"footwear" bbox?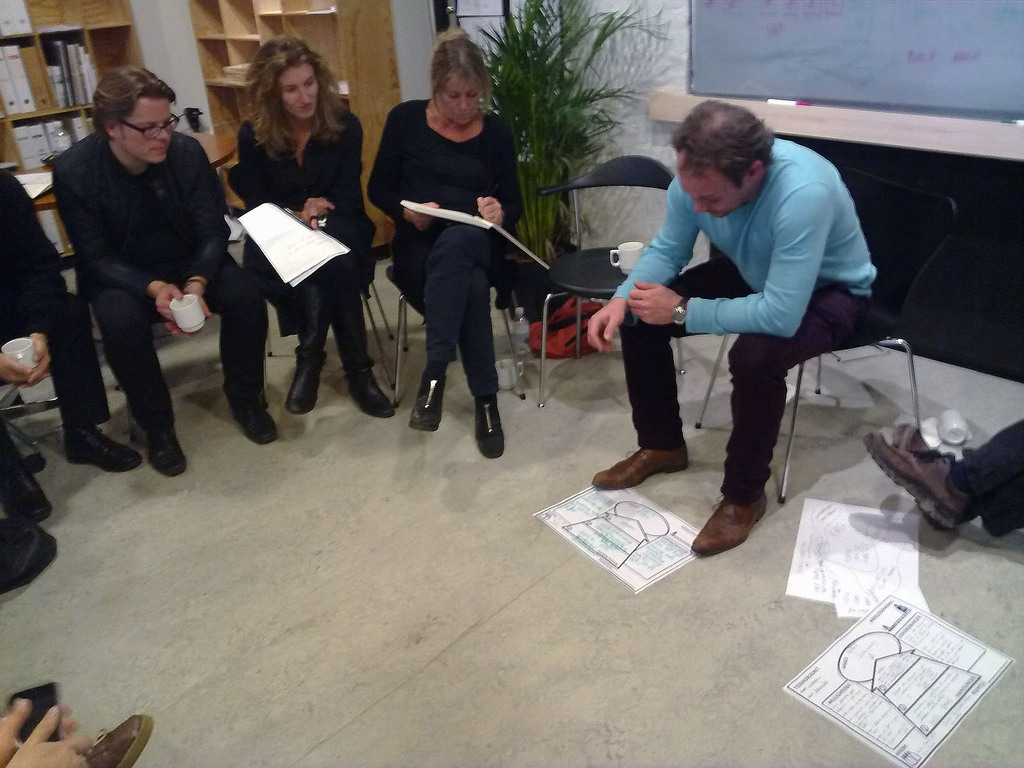
<bbox>150, 426, 187, 476</bbox>
